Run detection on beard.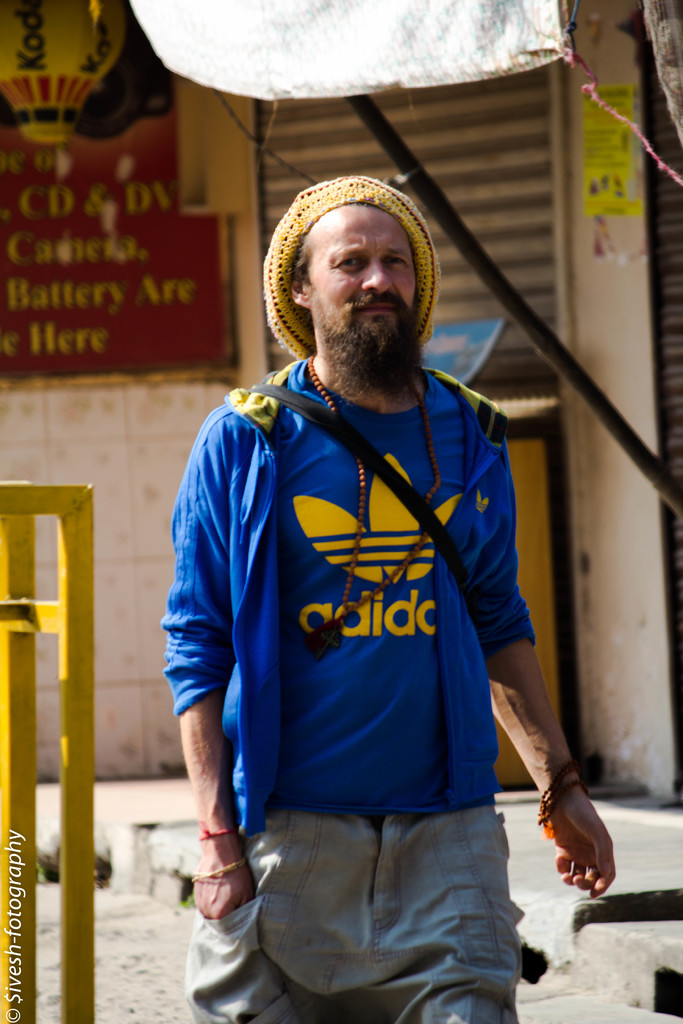
Result: <bbox>313, 309, 427, 403</bbox>.
